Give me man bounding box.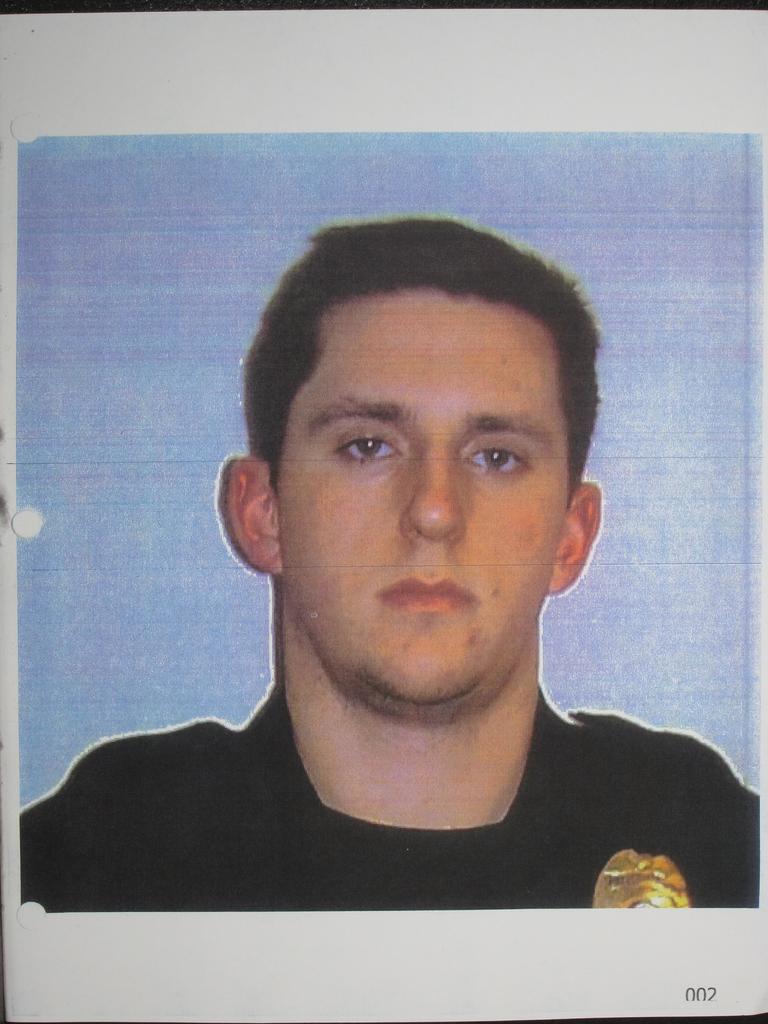
crop(72, 205, 733, 952).
